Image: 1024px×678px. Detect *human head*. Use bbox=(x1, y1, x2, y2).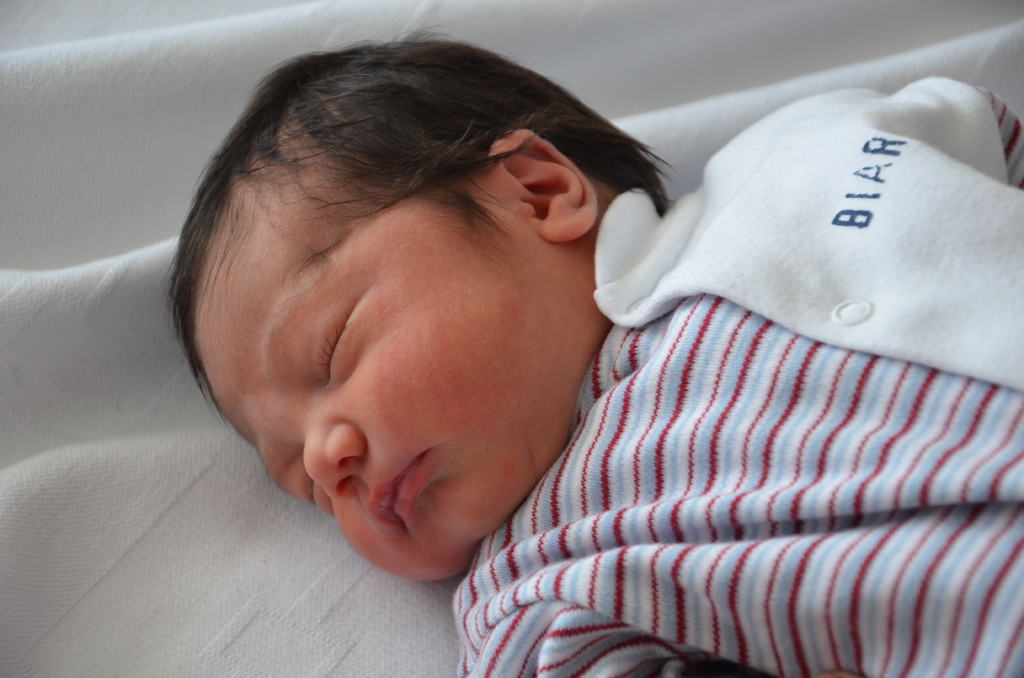
bbox=(165, 35, 619, 535).
